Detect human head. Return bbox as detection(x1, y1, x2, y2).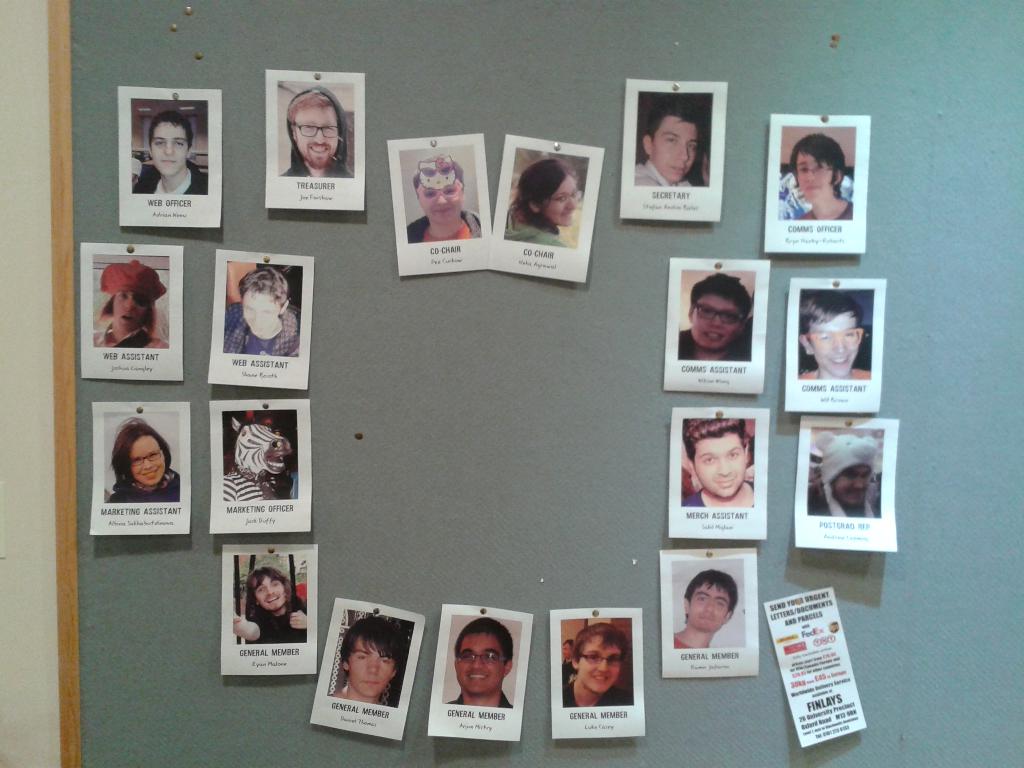
detection(250, 572, 289, 614).
